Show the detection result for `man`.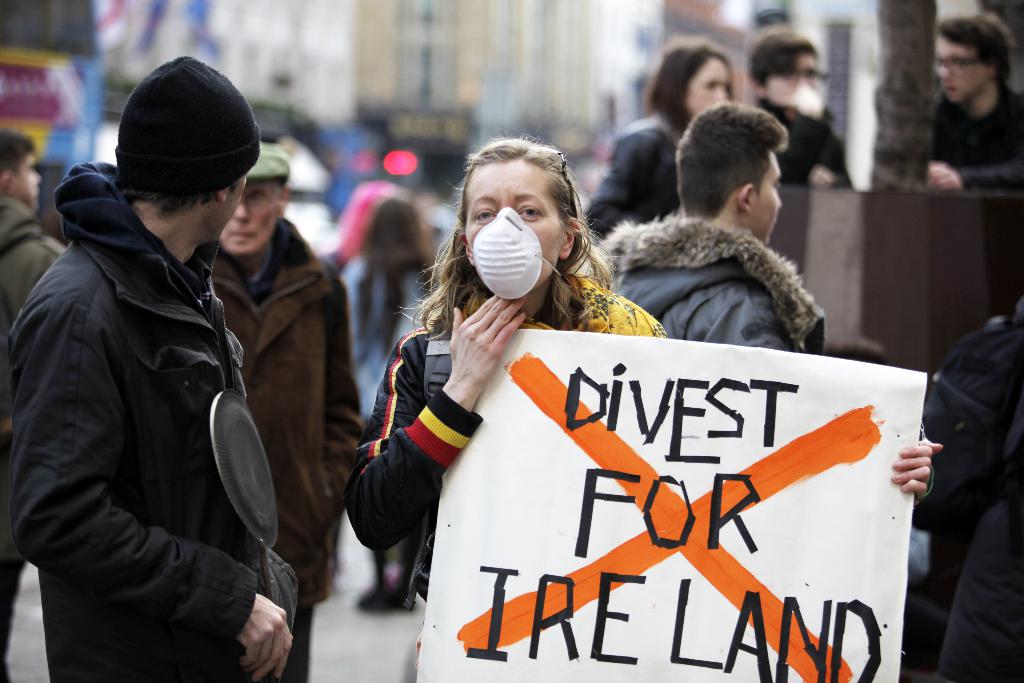
601,108,831,349.
